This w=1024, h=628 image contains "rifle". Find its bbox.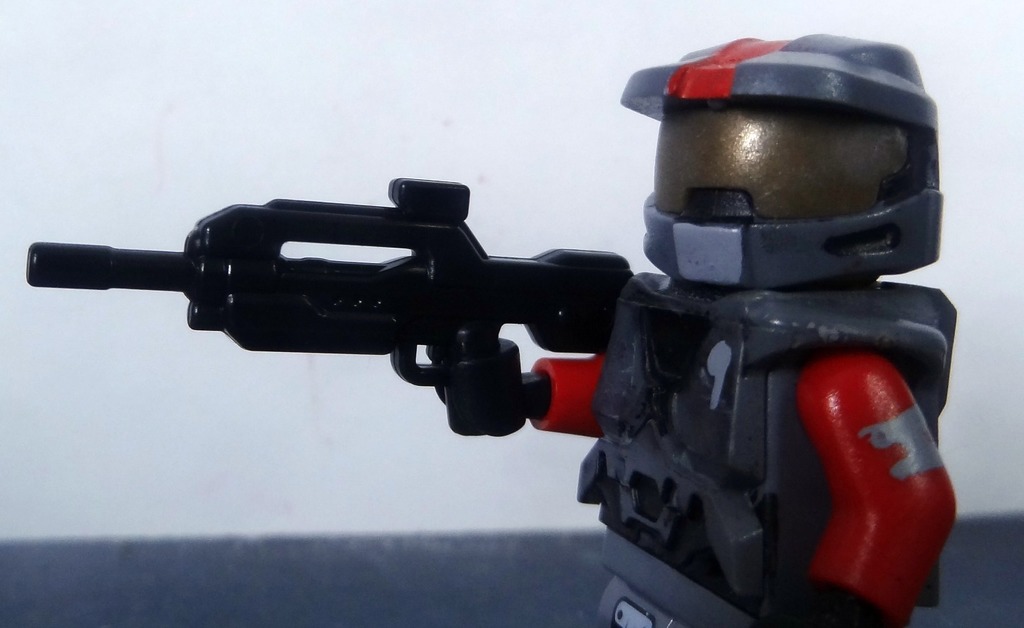
(x1=25, y1=174, x2=633, y2=436).
